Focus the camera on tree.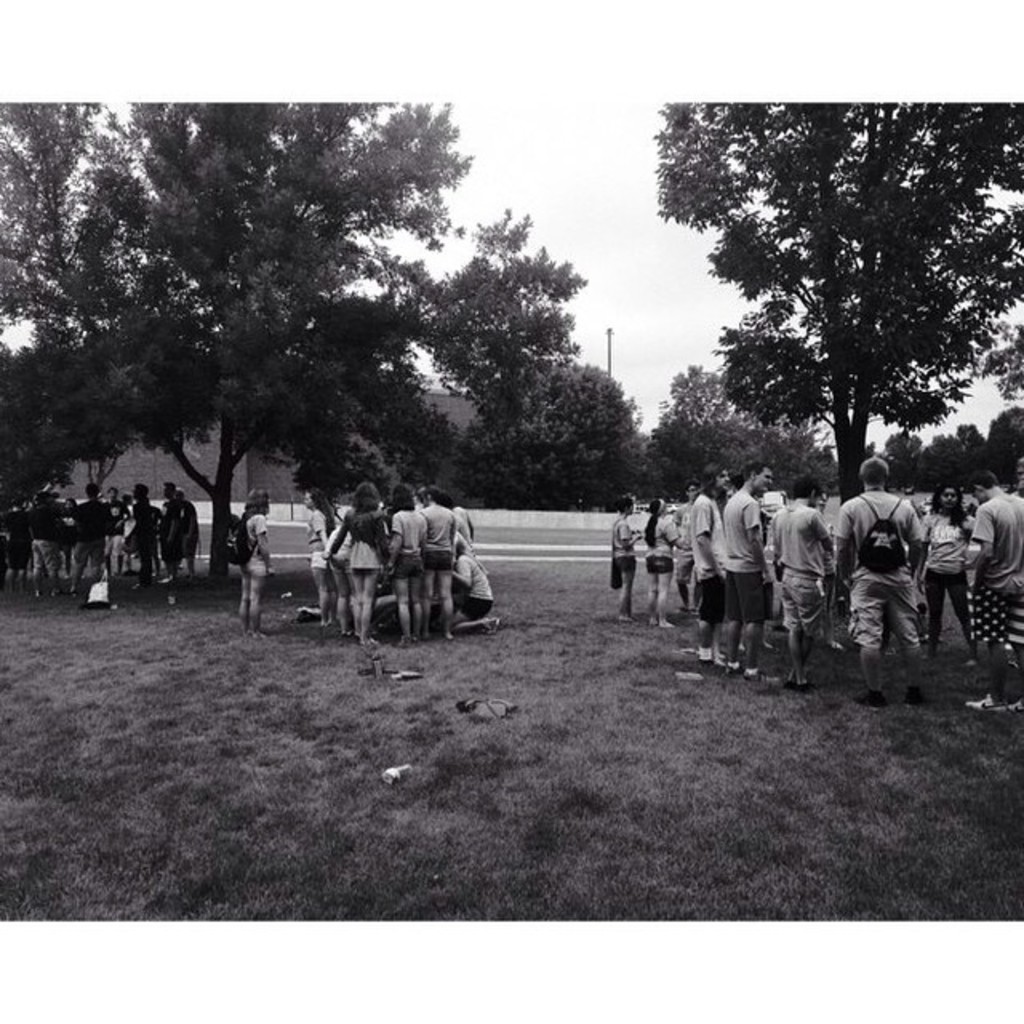
Focus region: [left=0, top=98, right=624, bottom=581].
